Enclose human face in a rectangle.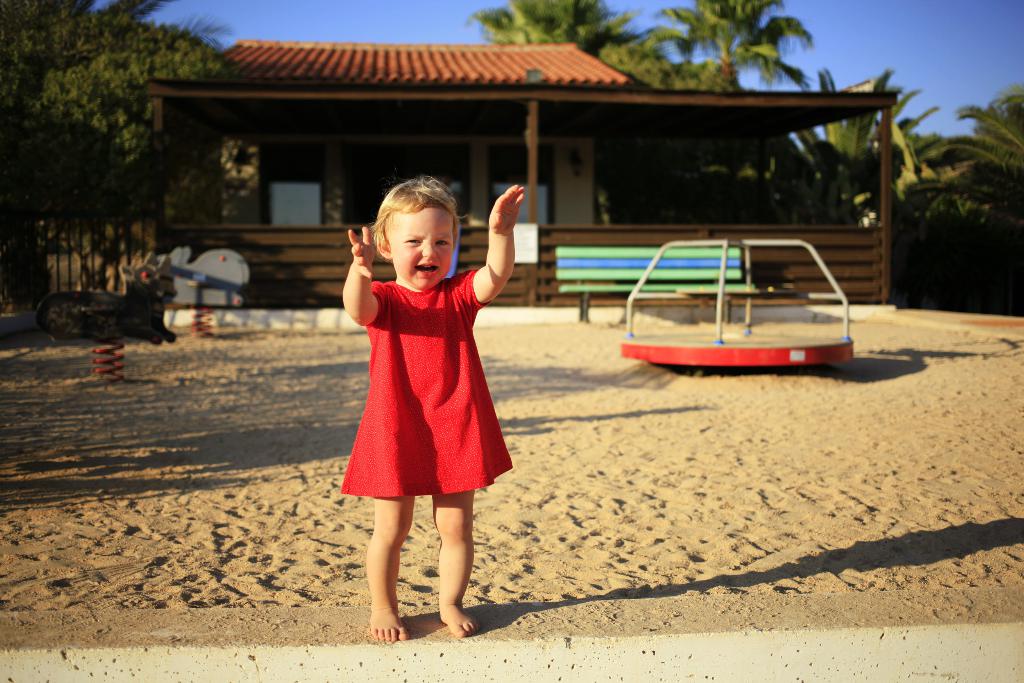
box(383, 201, 453, 290).
